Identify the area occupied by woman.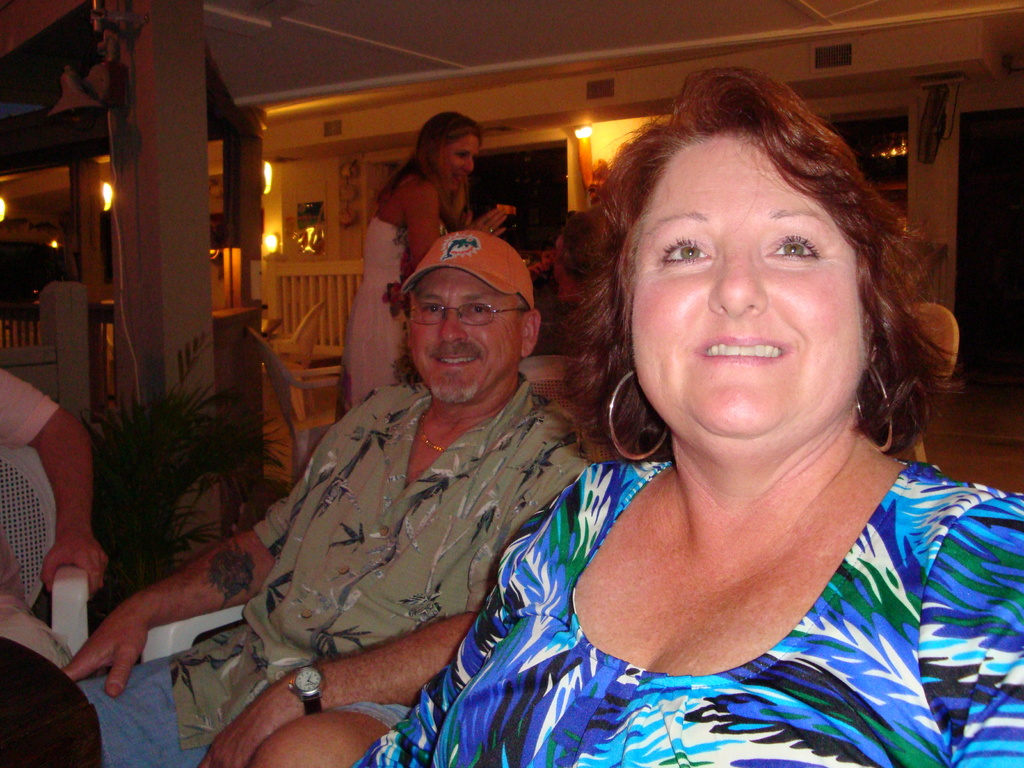
Area: (347, 63, 1023, 767).
